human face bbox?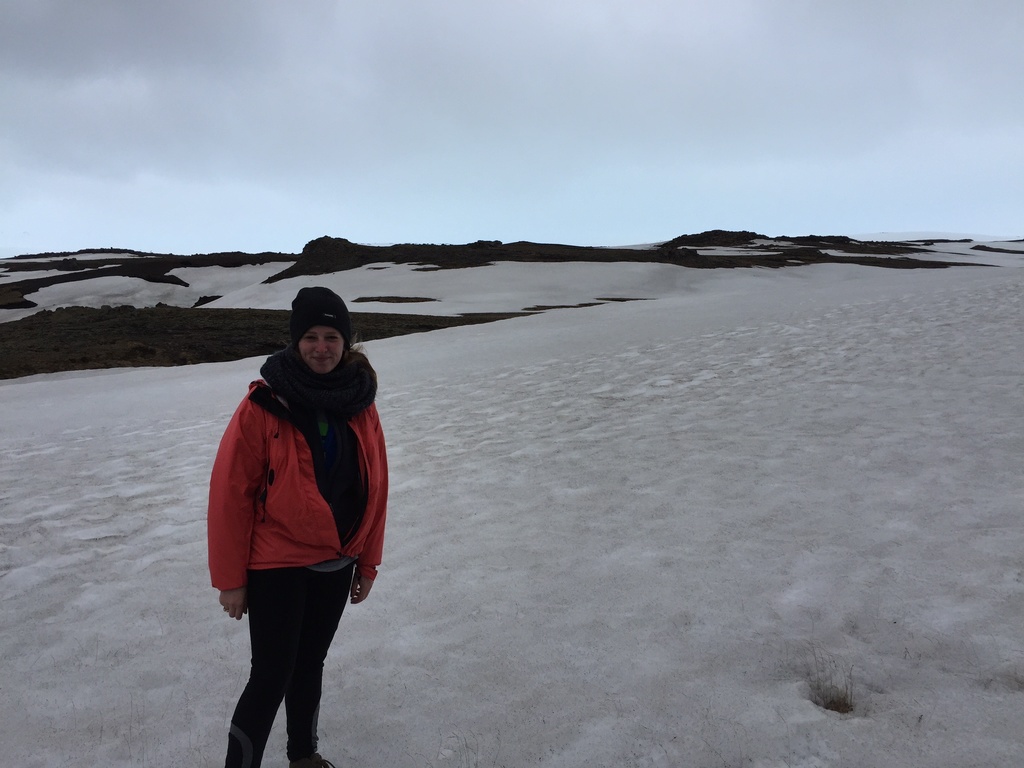
pyautogui.locateOnScreen(296, 327, 342, 373)
